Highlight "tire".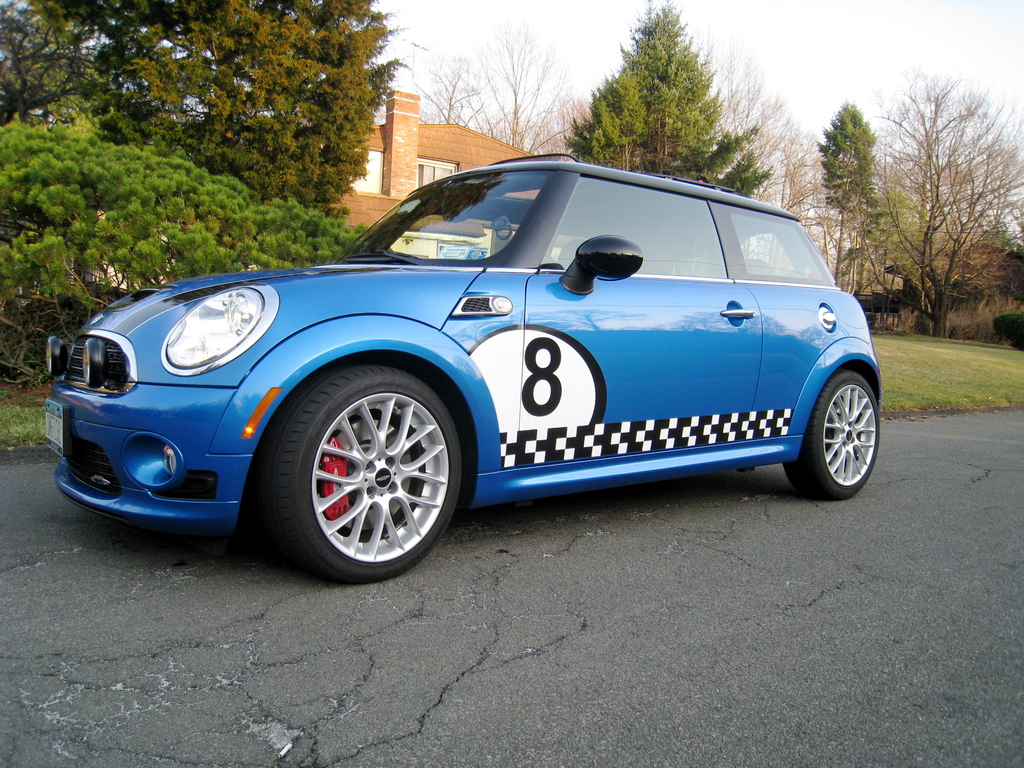
Highlighted region: <box>781,371,884,502</box>.
